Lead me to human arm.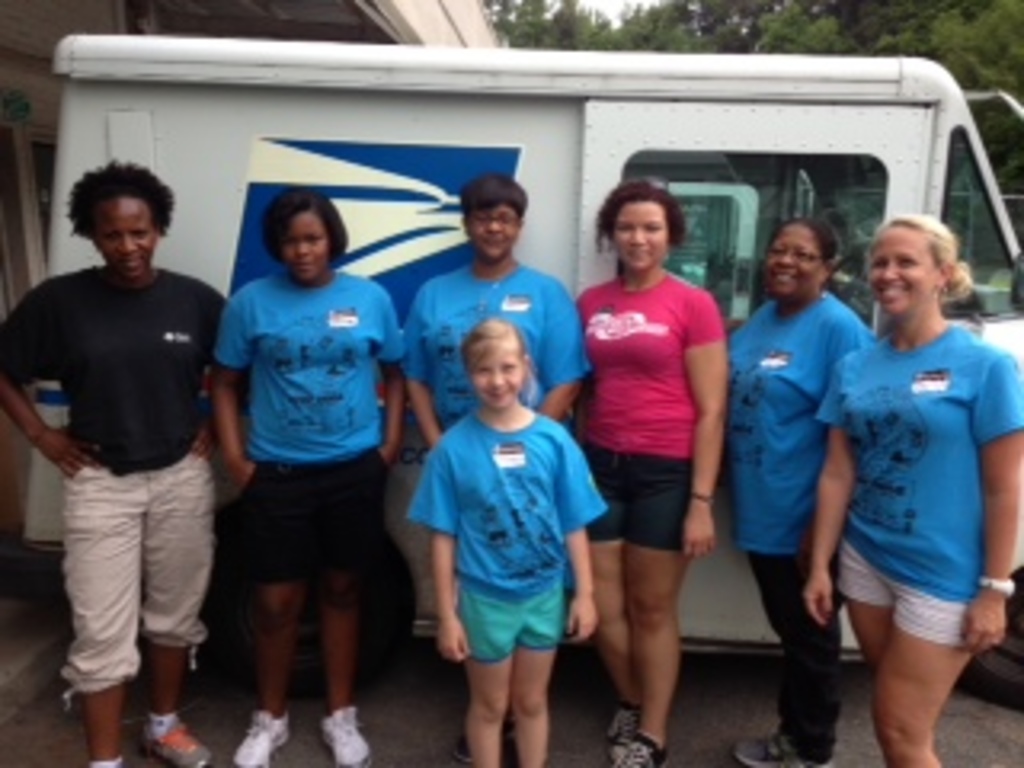
Lead to select_region(531, 282, 589, 419).
